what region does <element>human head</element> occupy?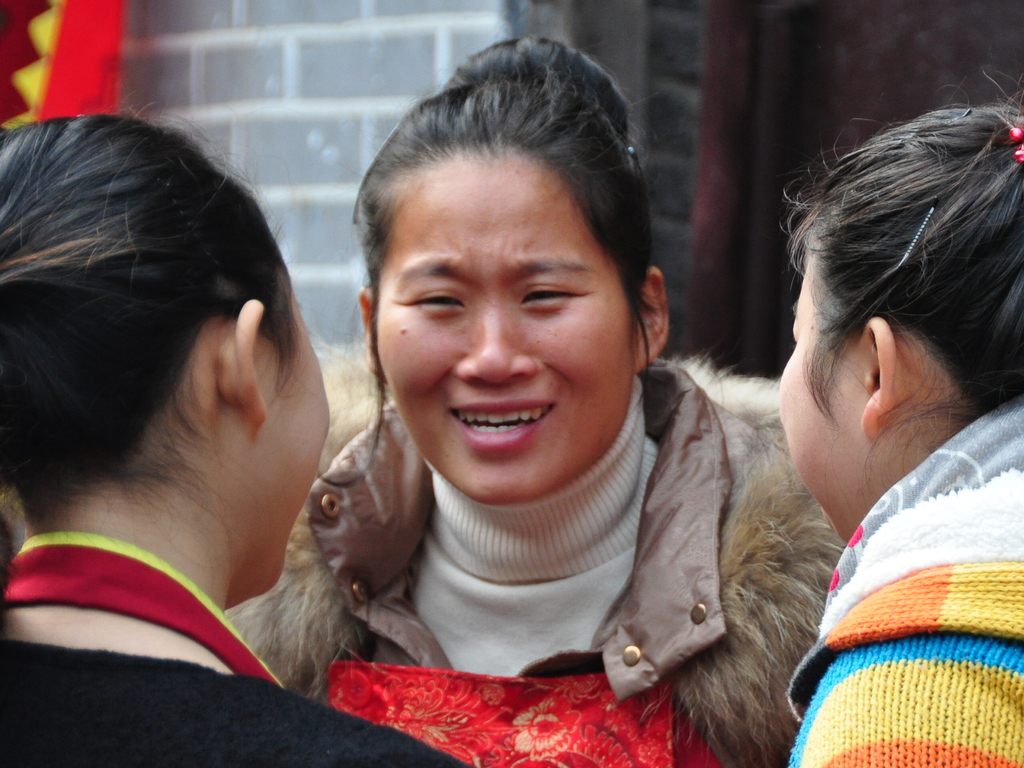
x1=339, y1=32, x2=656, y2=464.
